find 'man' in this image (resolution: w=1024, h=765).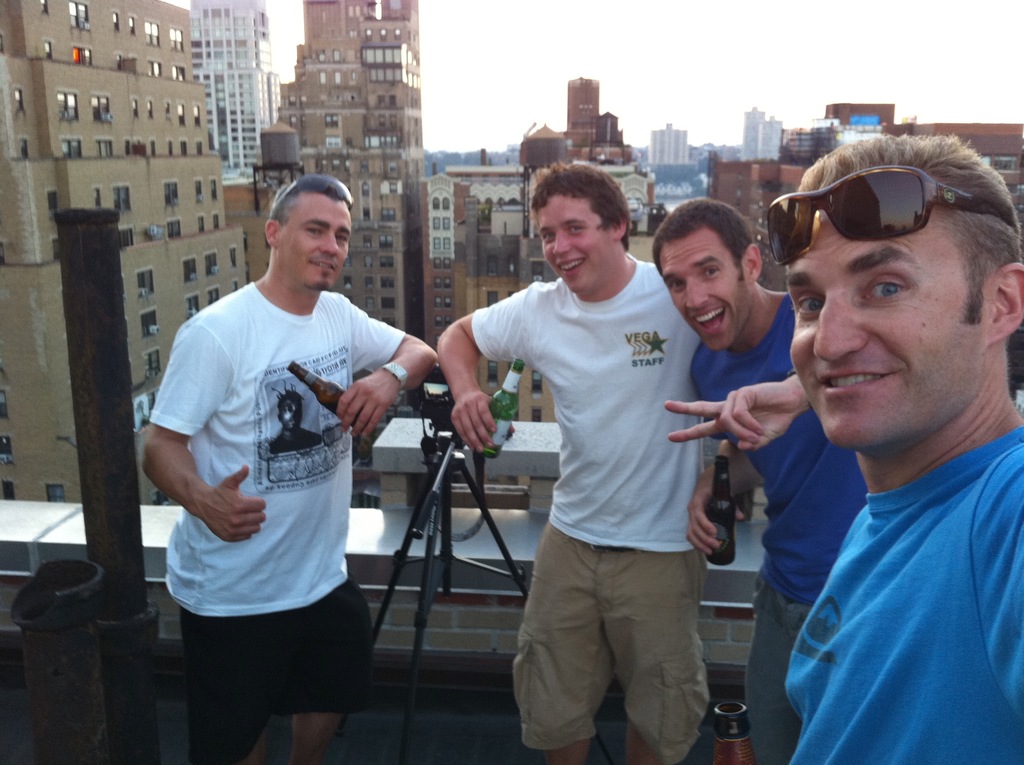
x1=651, y1=198, x2=865, y2=764.
